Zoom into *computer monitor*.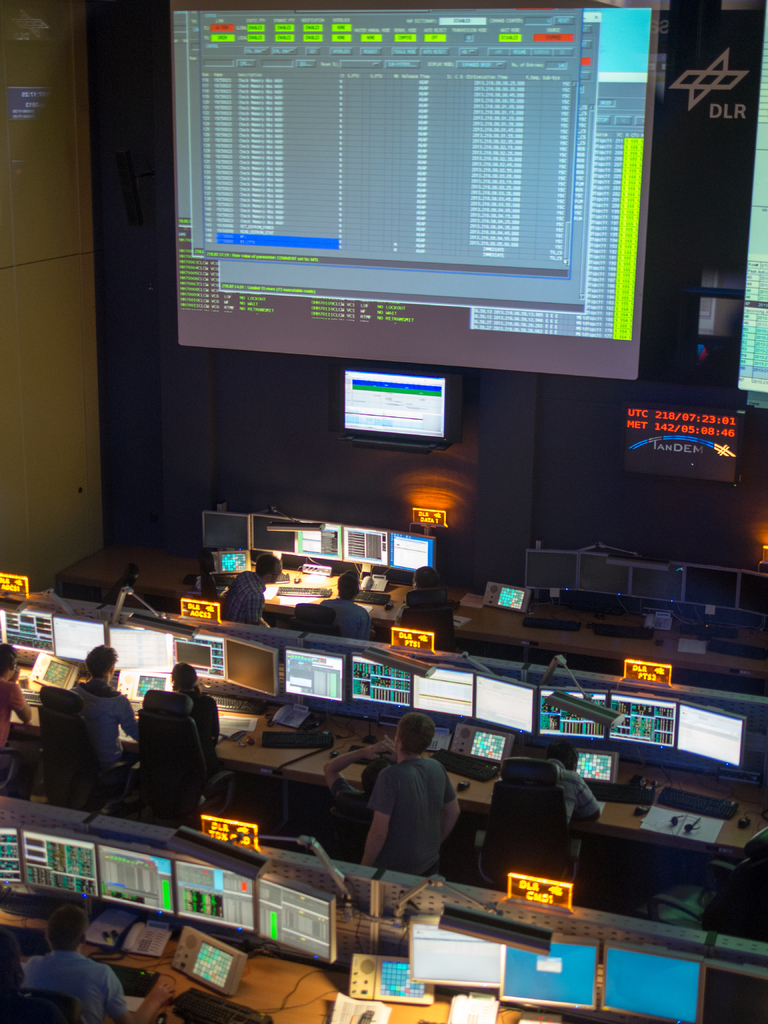
Zoom target: <bbox>0, 599, 55, 660</bbox>.
